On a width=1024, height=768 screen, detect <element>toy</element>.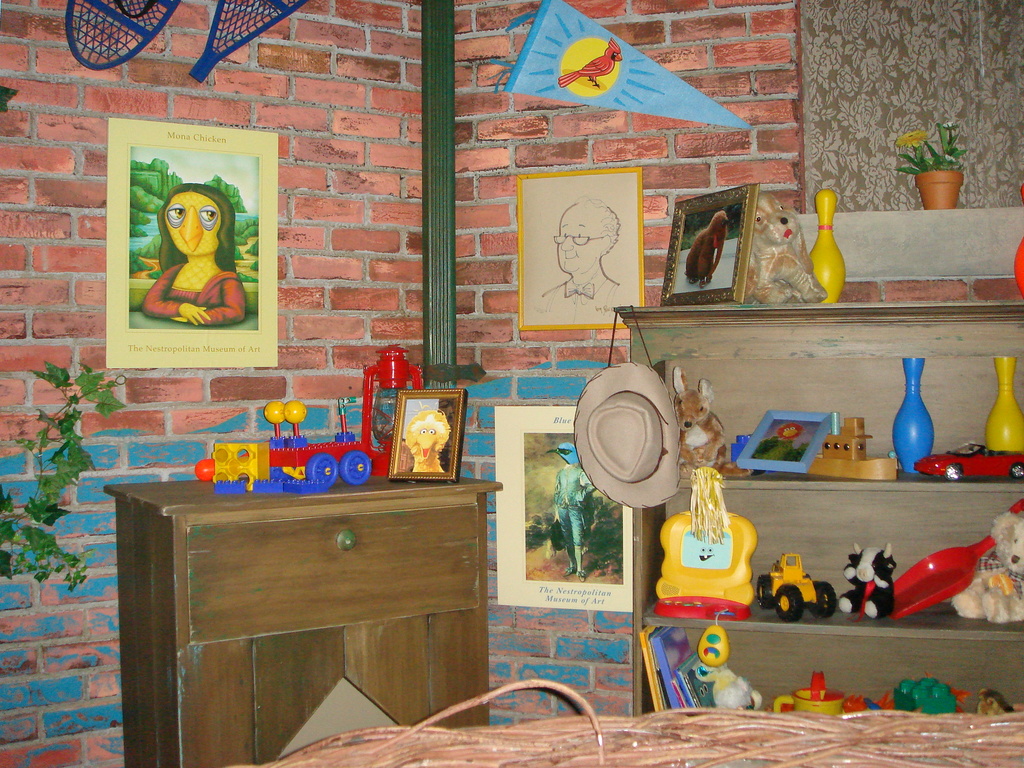
BBox(664, 476, 774, 662).
